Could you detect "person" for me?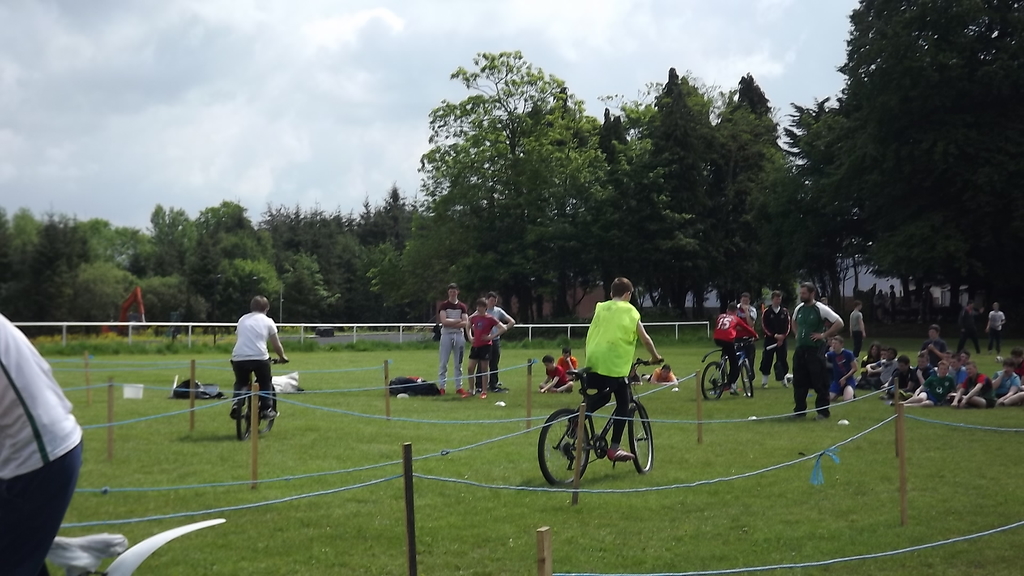
Detection result: rect(947, 355, 966, 388).
